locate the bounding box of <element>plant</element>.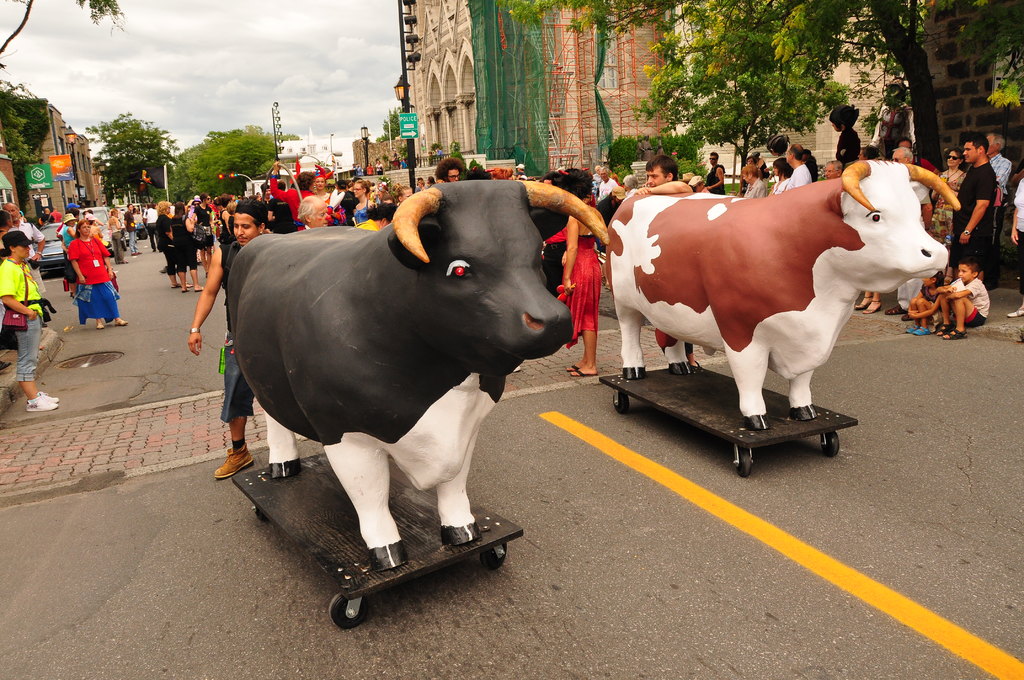
Bounding box: 0, 77, 45, 163.
